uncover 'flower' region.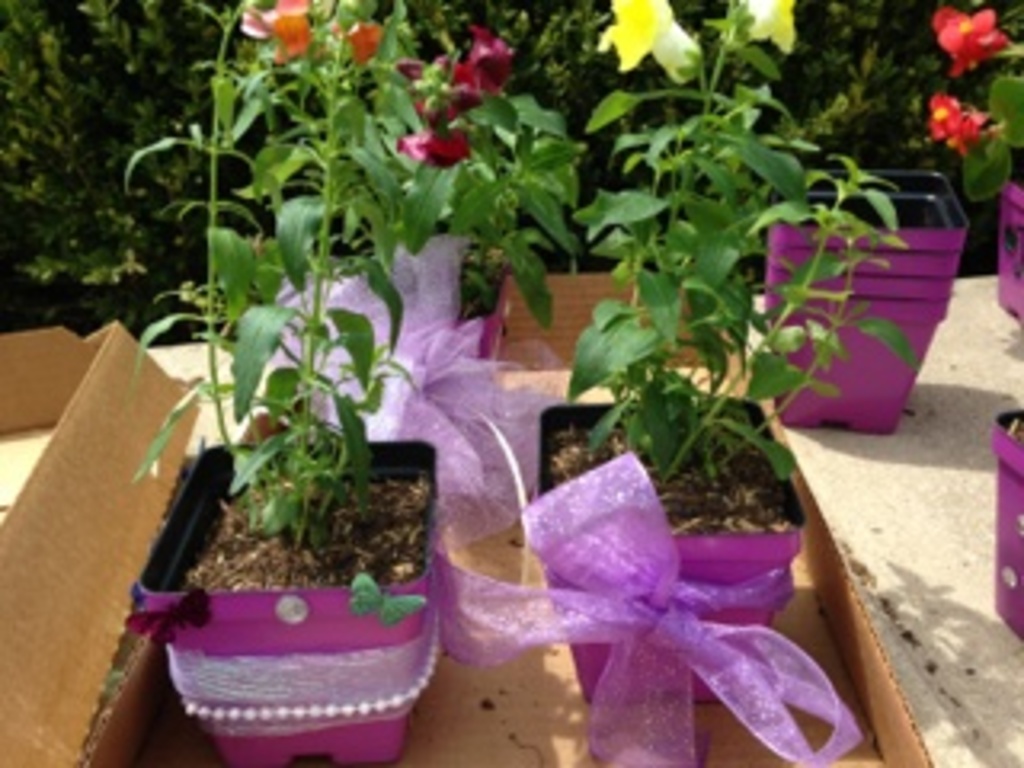
Uncovered: [x1=602, y1=0, x2=701, y2=83].
